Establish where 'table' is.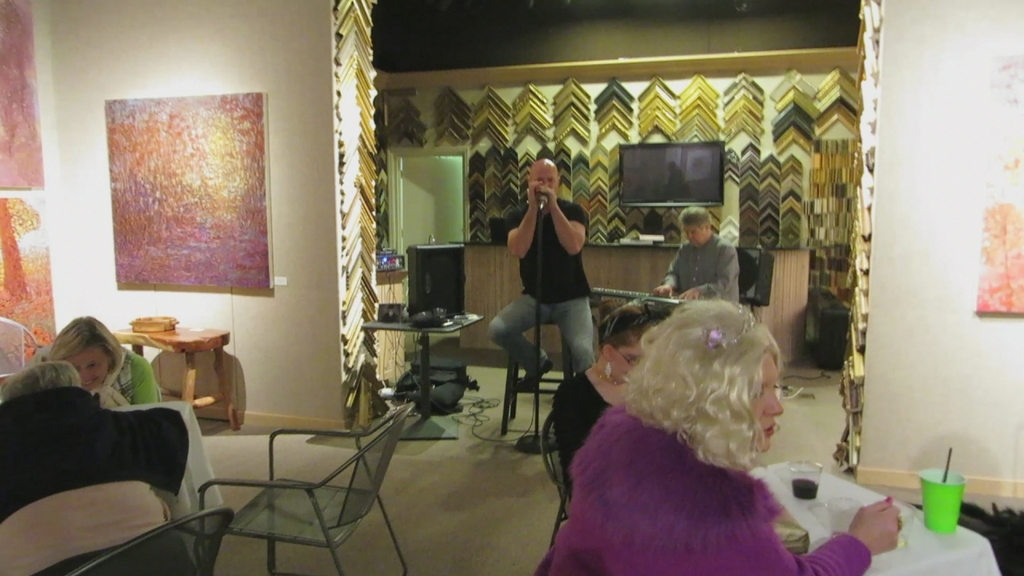
Established at rect(759, 466, 1001, 575).
